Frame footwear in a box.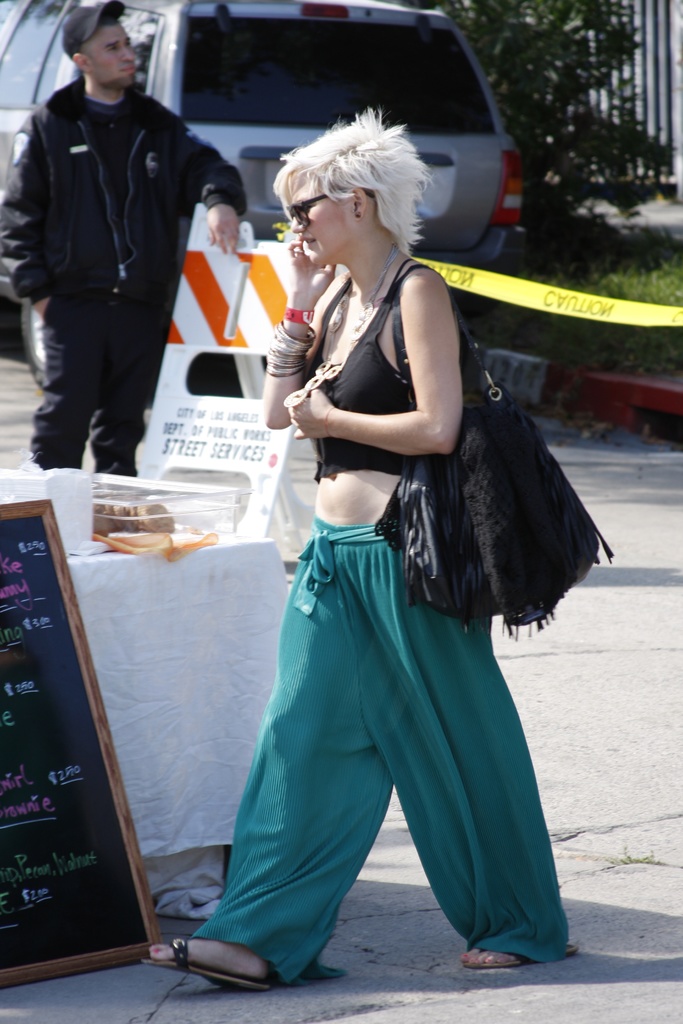
crop(171, 936, 271, 995).
